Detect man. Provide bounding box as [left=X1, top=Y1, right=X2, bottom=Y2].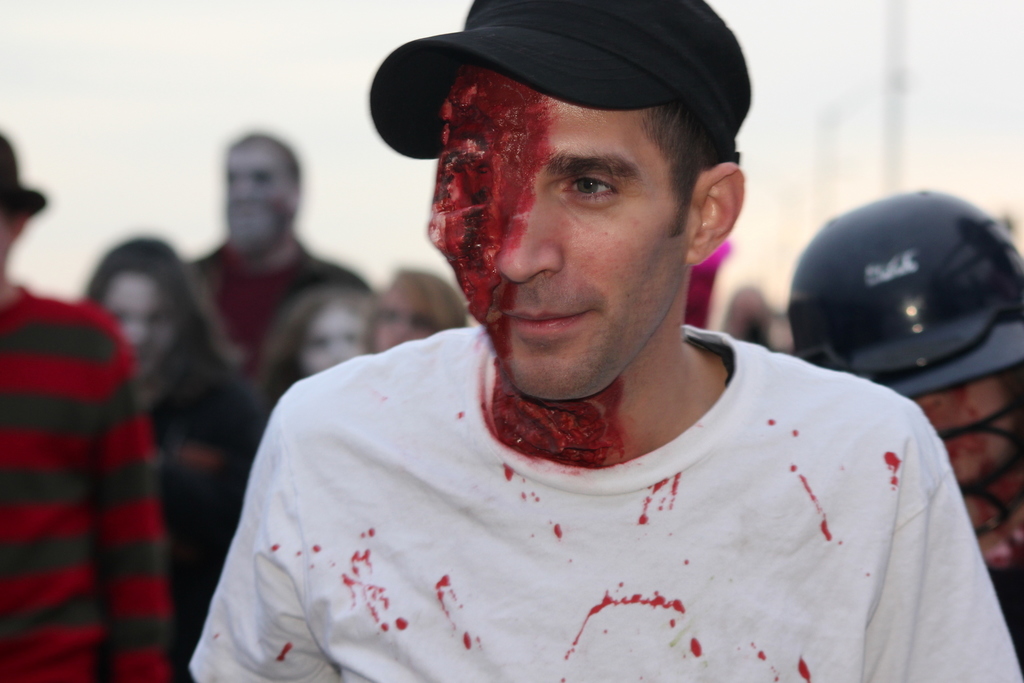
[left=170, top=0, right=1023, bottom=682].
